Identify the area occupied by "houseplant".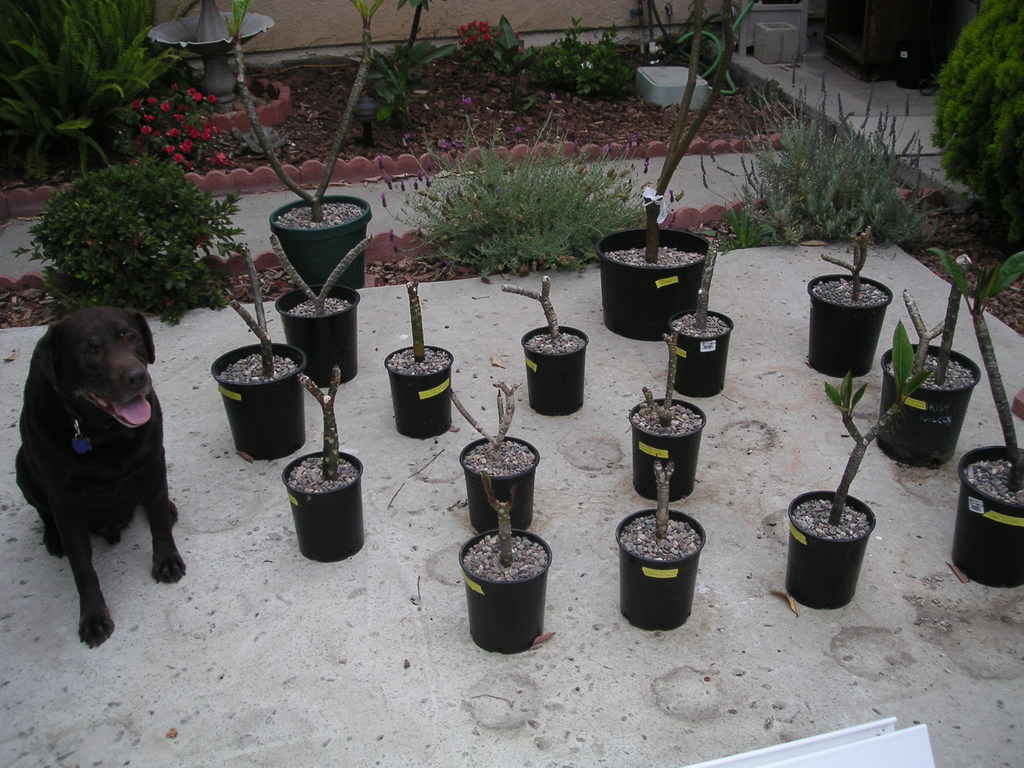
Area: Rect(860, 246, 973, 465).
